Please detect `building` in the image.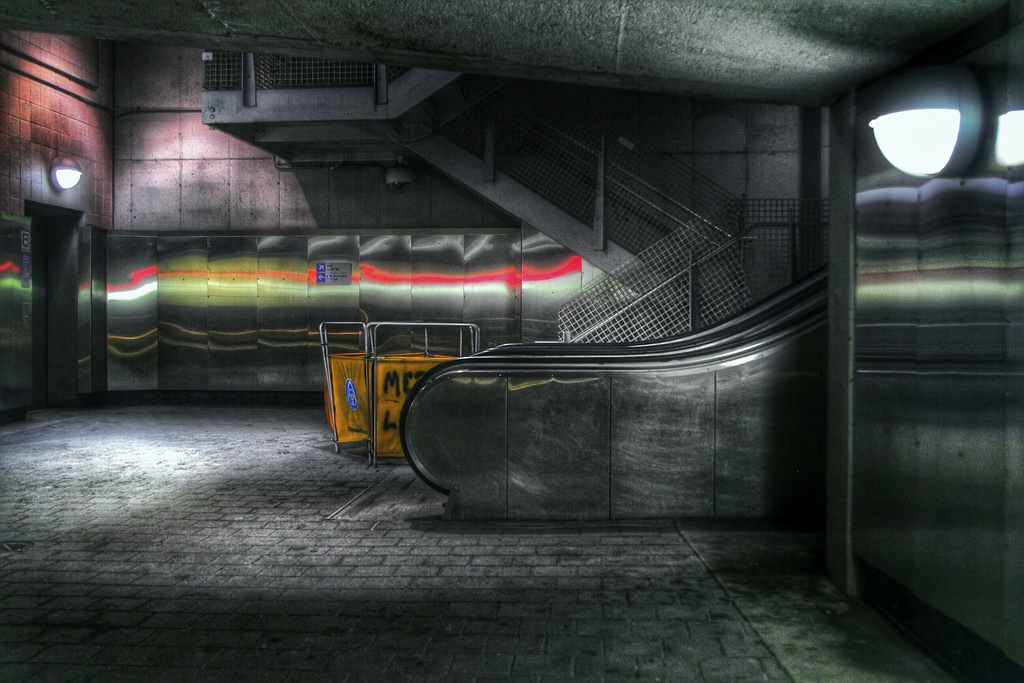
[0,0,1022,677].
